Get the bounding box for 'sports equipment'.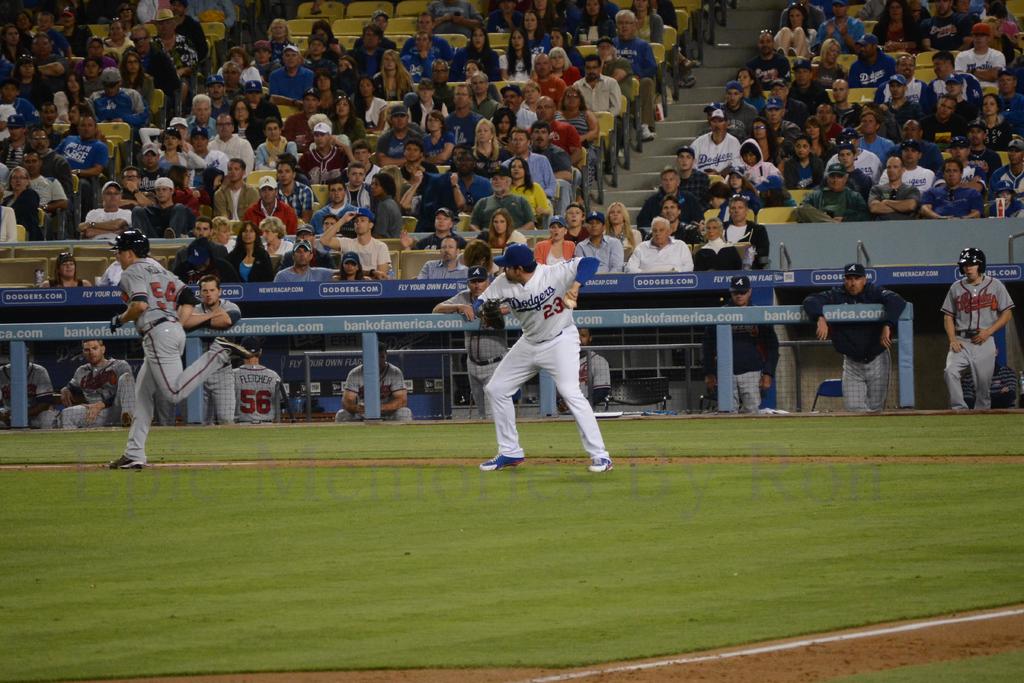
bbox(117, 230, 152, 260).
